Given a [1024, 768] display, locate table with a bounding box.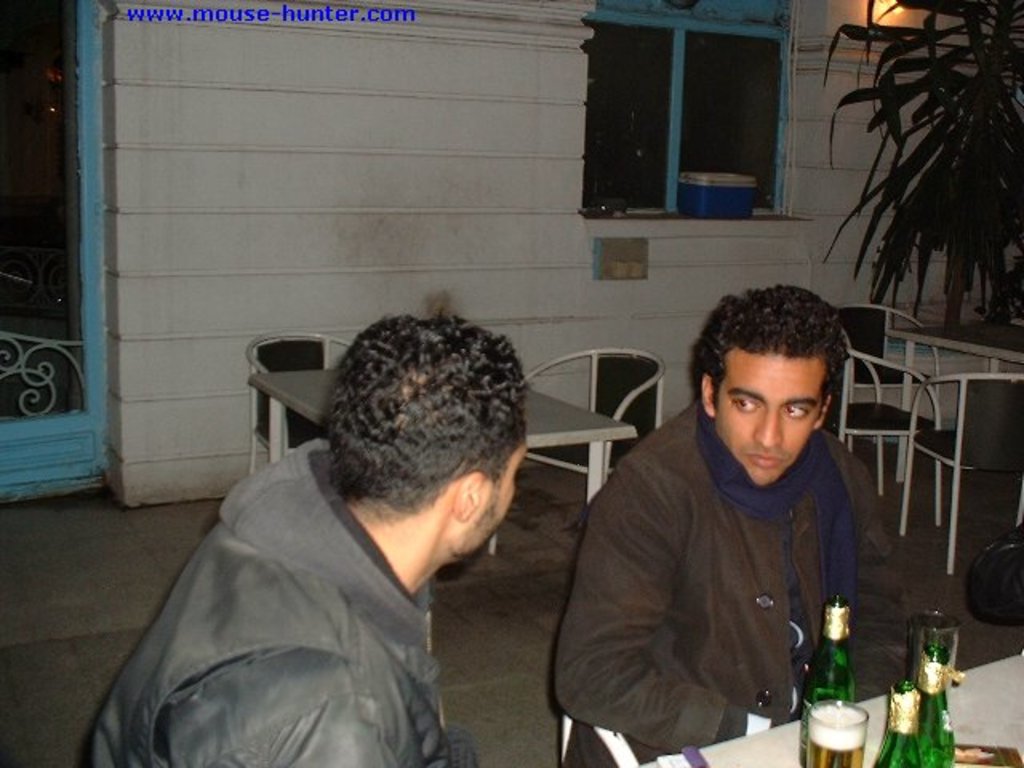
Located: 253 336 642 627.
